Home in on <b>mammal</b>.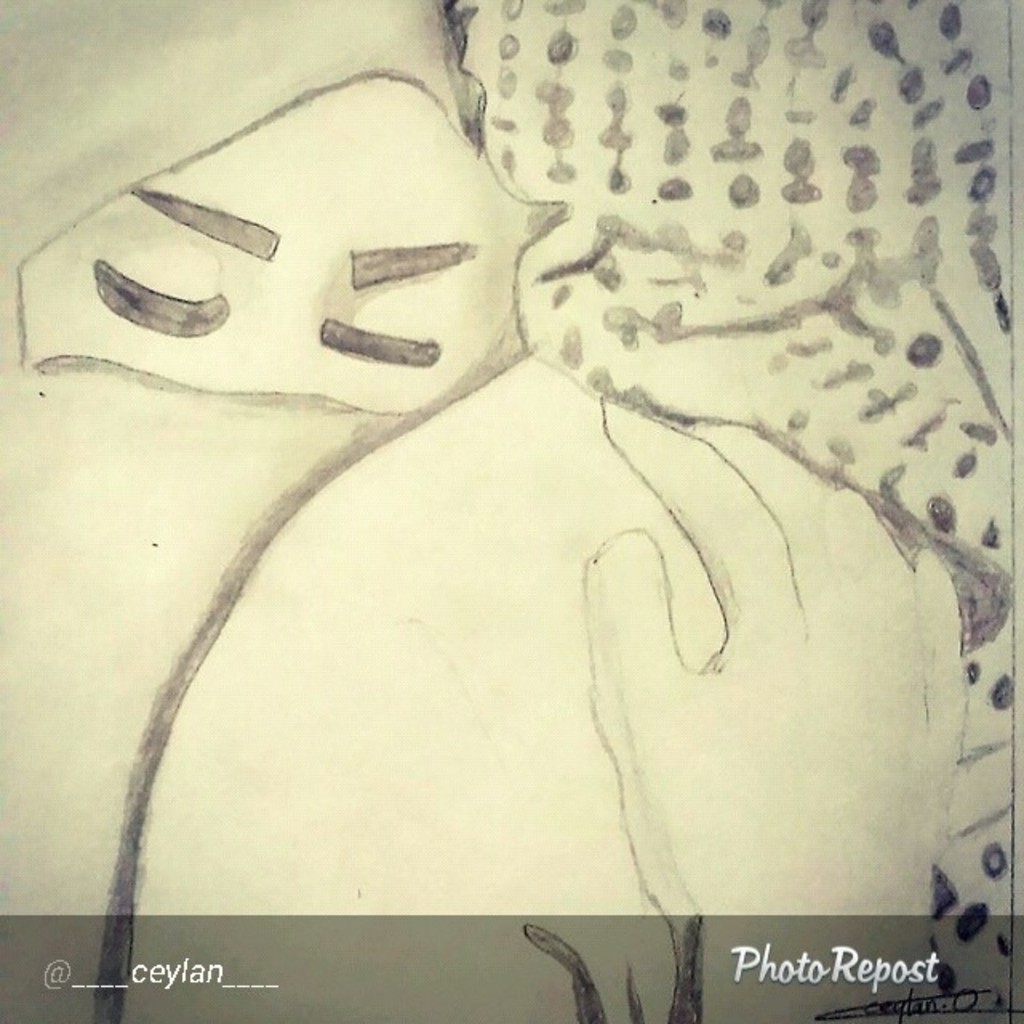
Homed in at rect(0, 0, 1022, 1022).
